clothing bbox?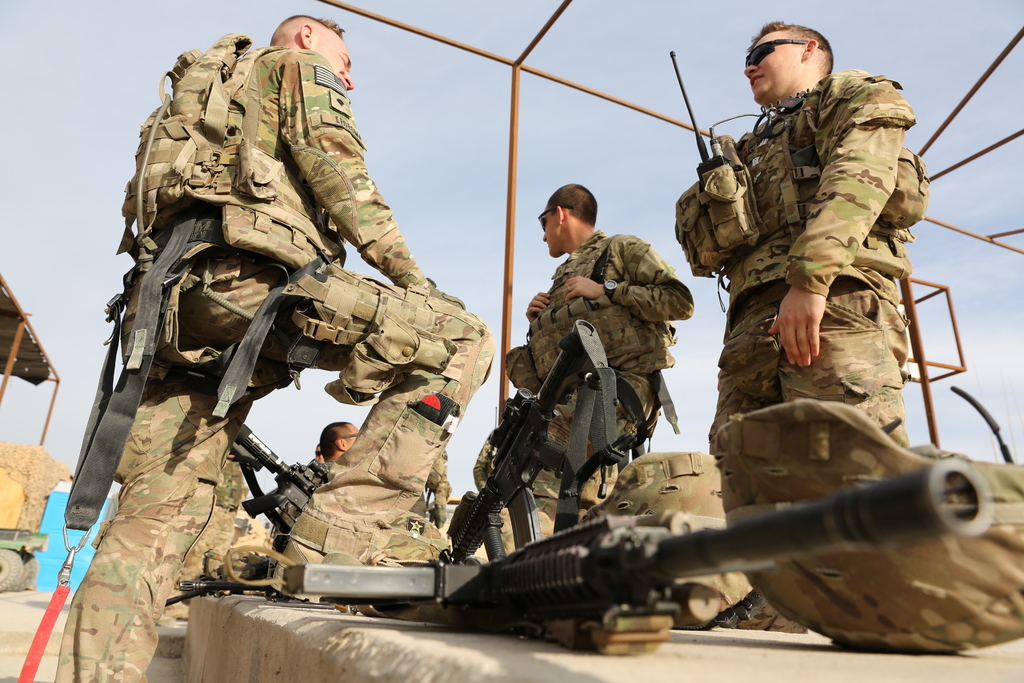
x1=497, y1=228, x2=682, y2=550
